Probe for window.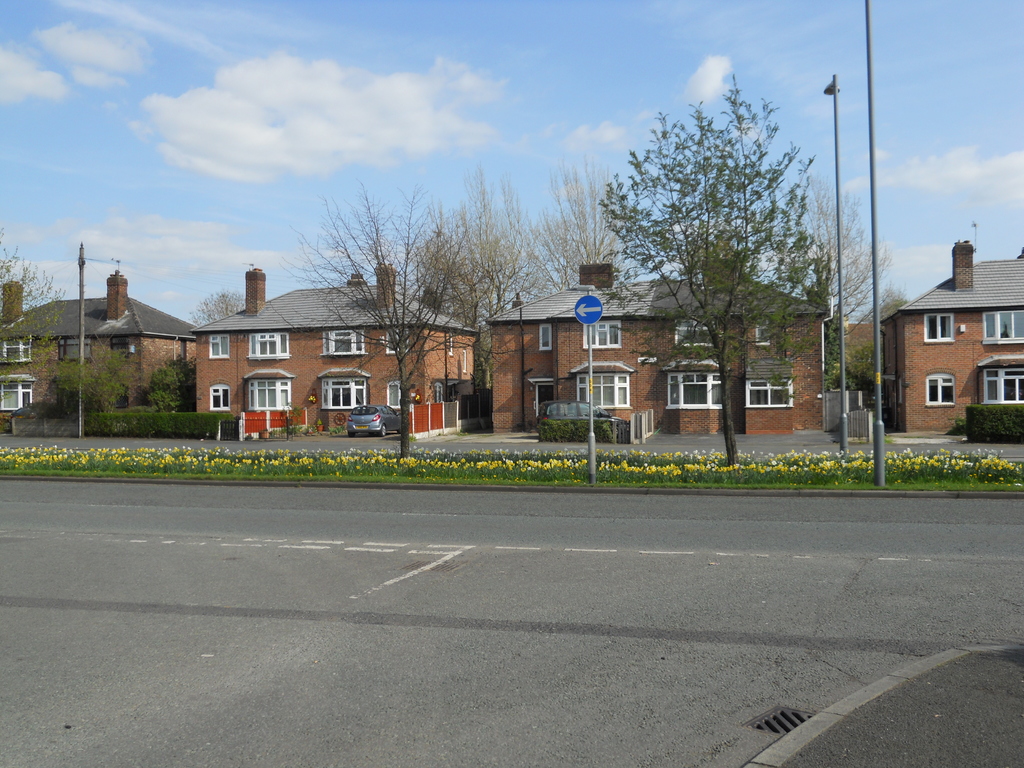
Probe result: {"x1": 246, "y1": 375, "x2": 292, "y2": 415}.
